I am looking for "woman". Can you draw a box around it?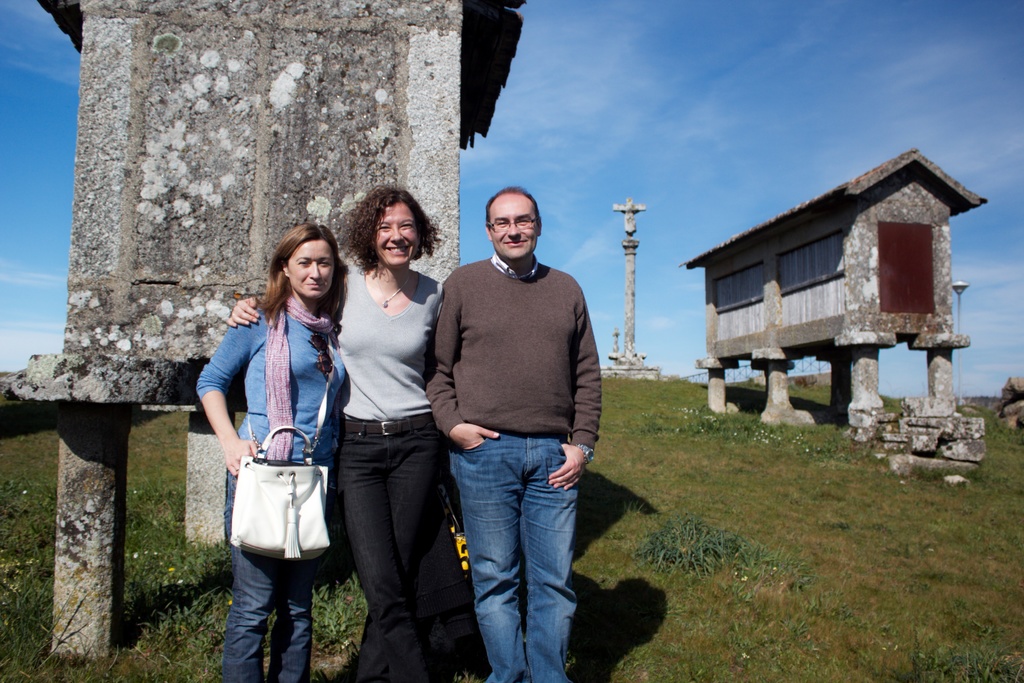
Sure, the bounding box is [219,183,451,682].
